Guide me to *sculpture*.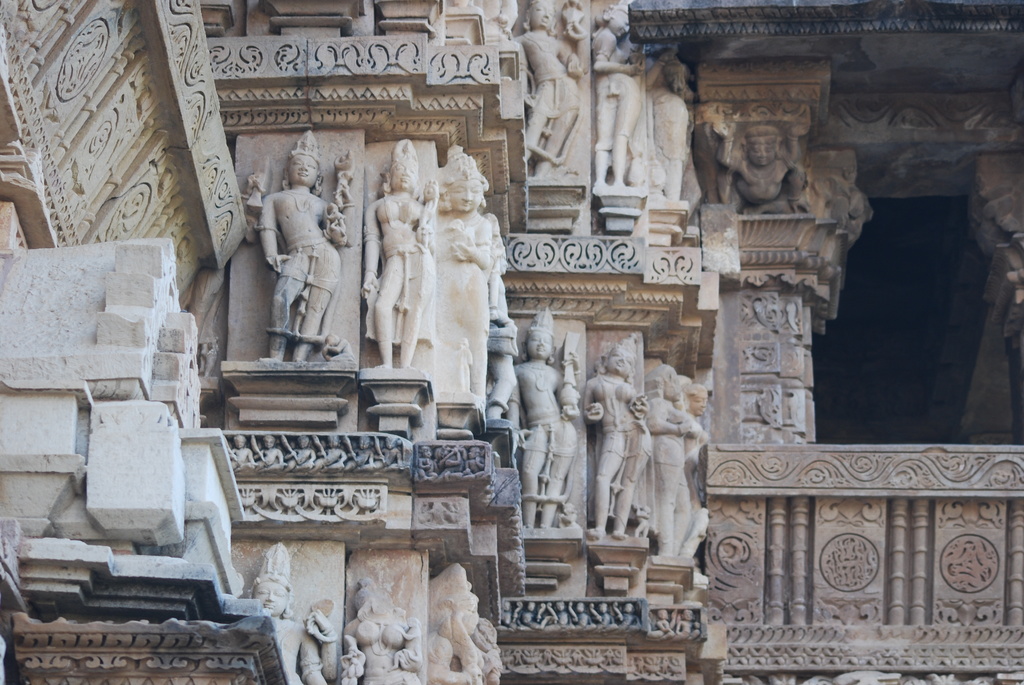
Guidance: bbox=[355, 132, 426, 369].
